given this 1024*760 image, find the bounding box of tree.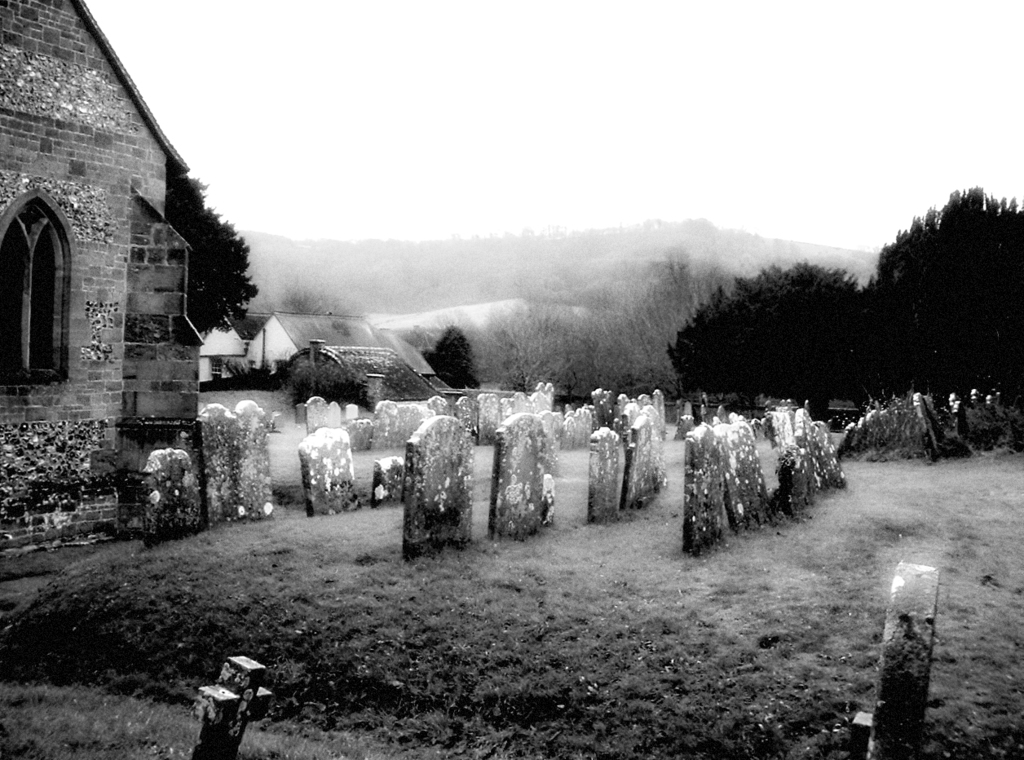
<bbox>873, 181, 1005, 453</bbox>.
